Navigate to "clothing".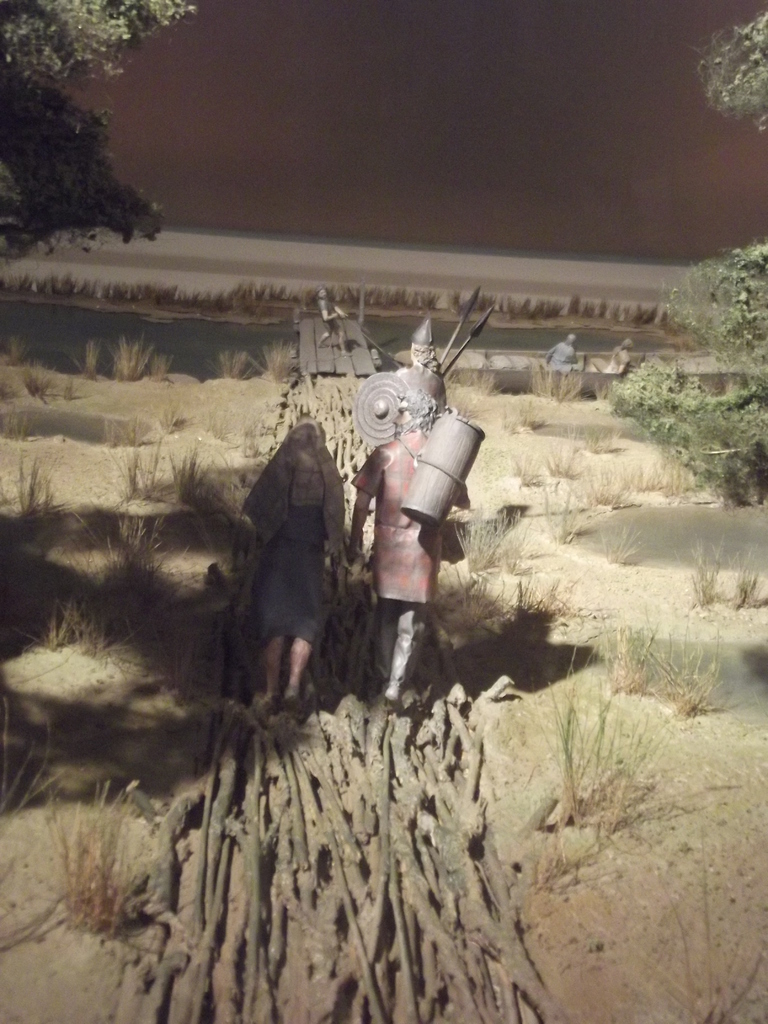
Navigation target: {"x1": 348, "y1": 390, "x2": 466, "y2": 678}.
